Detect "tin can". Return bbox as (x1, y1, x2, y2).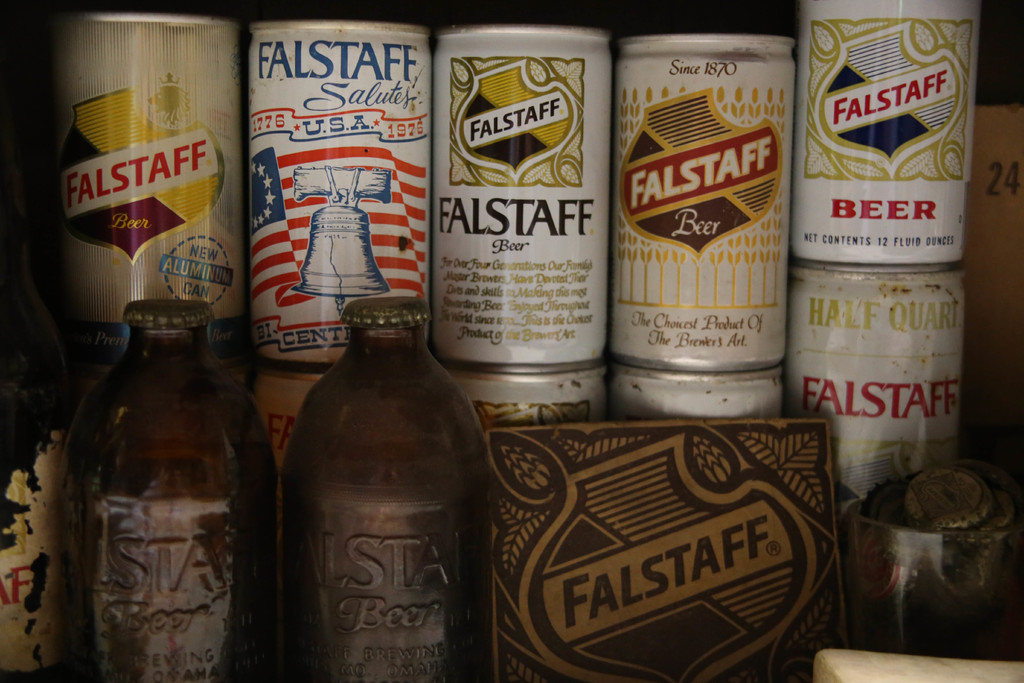
(51, 15, 250, 372).
